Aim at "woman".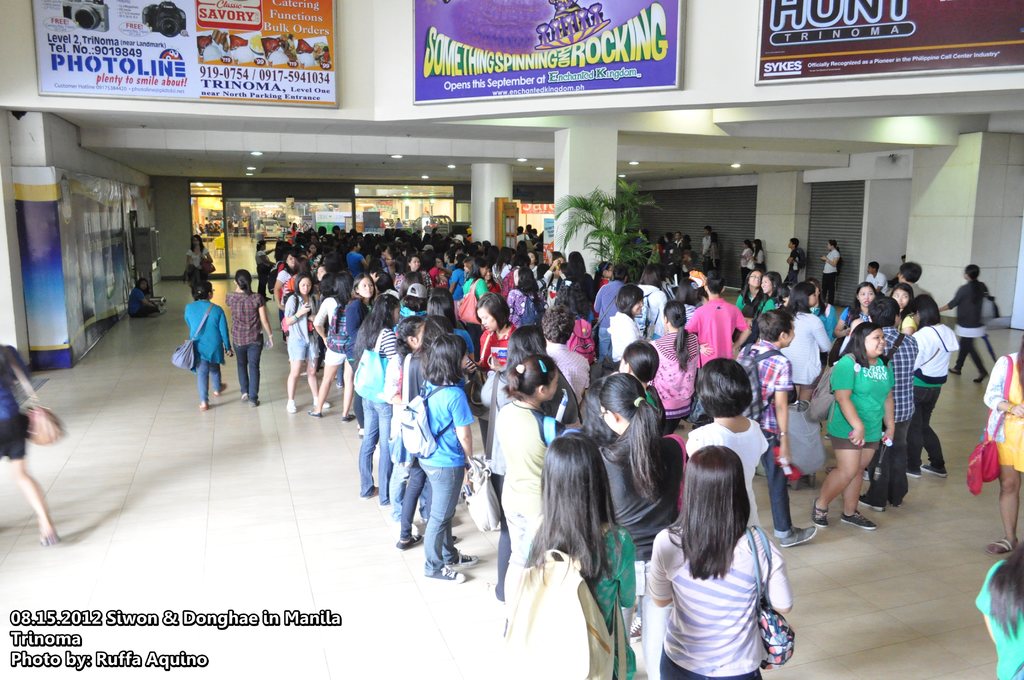
Aimed at crop(458, 259, 491, 348).
